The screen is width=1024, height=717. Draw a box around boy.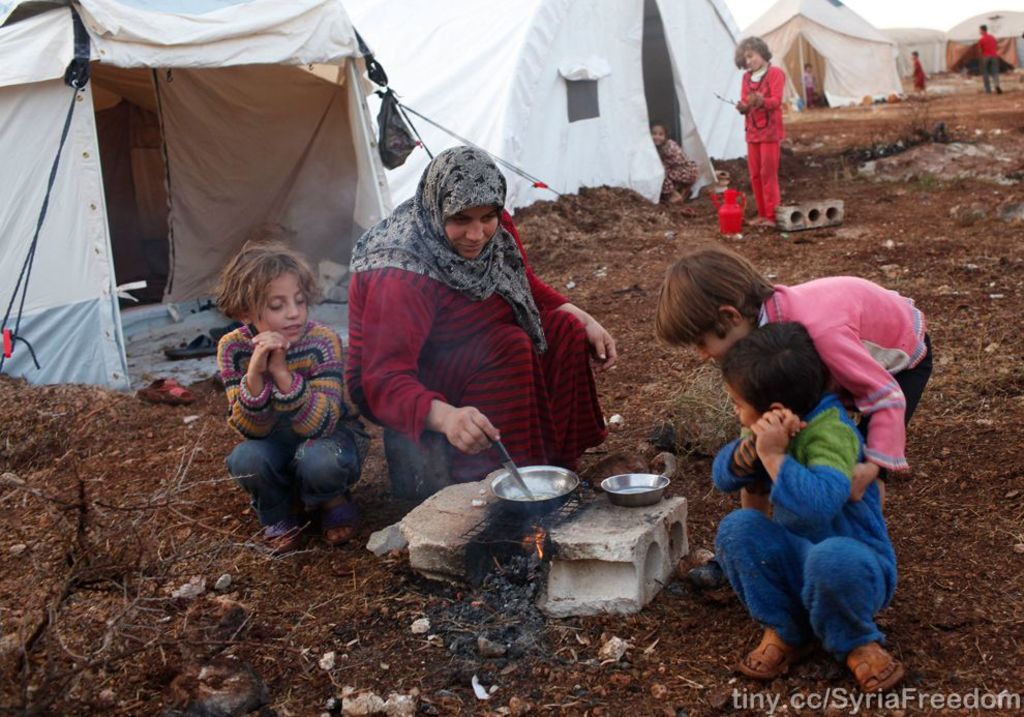
region(223, 237, 378, 552).
